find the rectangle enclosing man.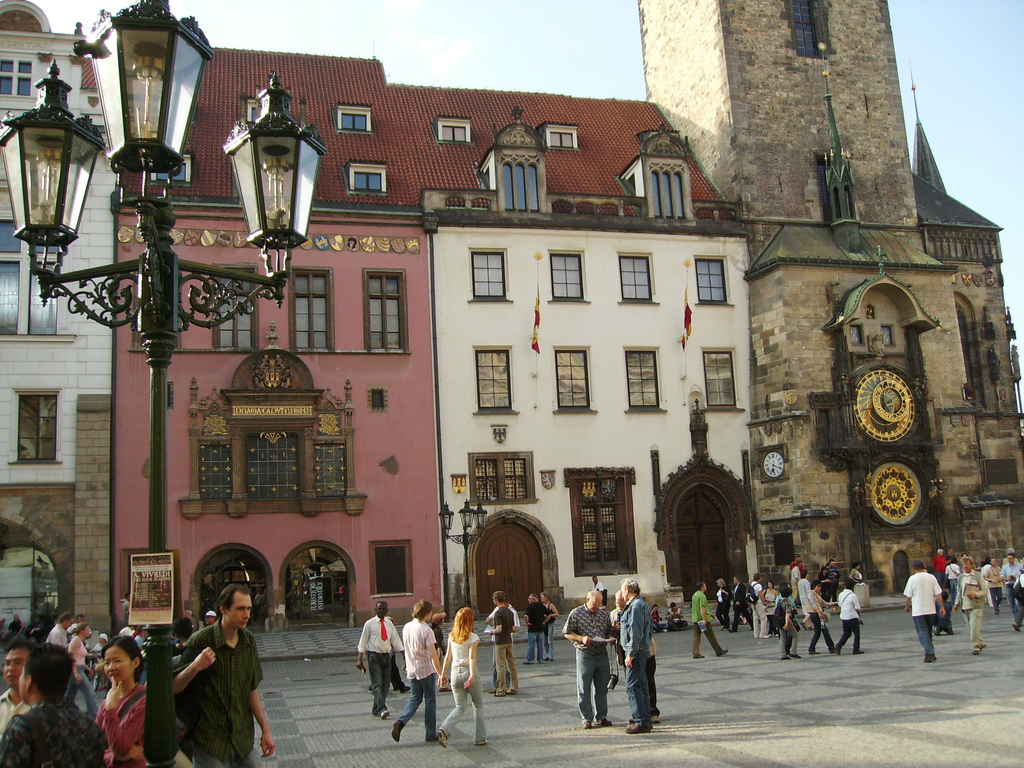
{"x1": 665, "y1": 603, "x2": 689, "y2": 632}.
